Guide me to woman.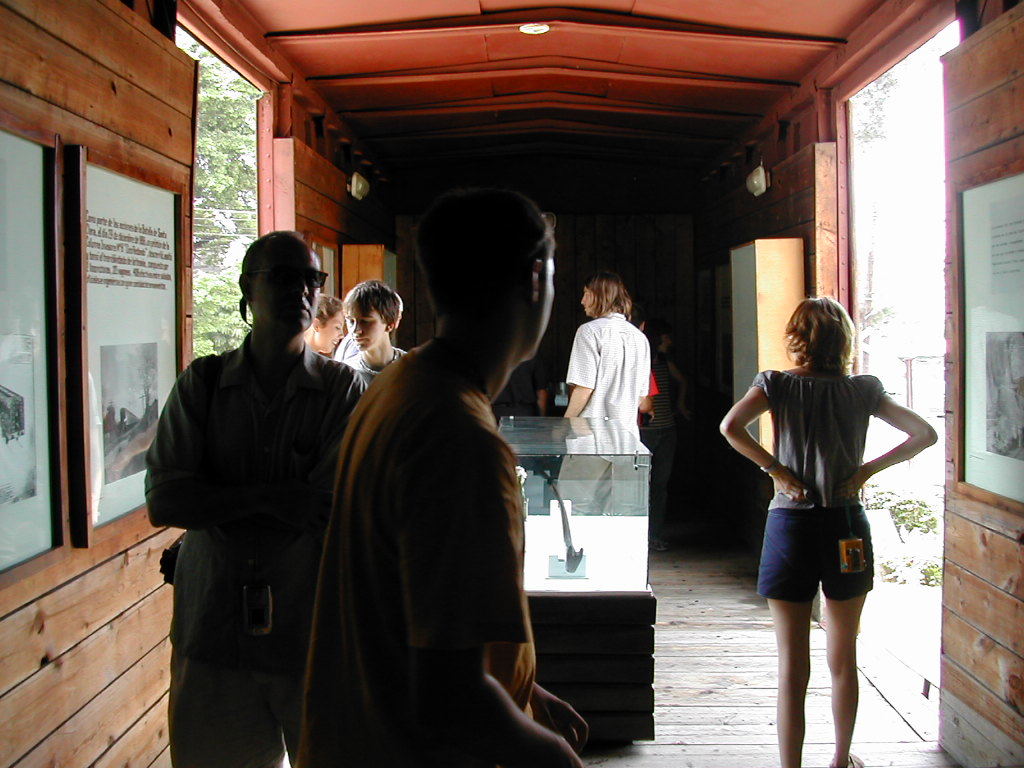
Guidance: l=719, t=287, r=928, b=766.
